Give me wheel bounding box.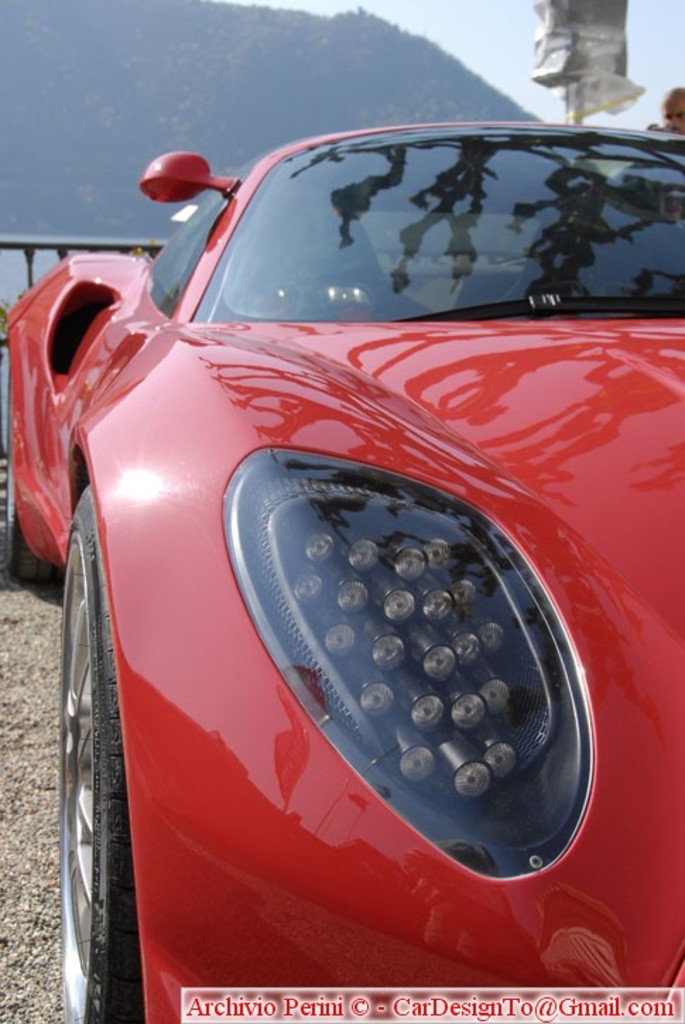
{"x1": 7, "y1": 362, "x2": 54, "y2": 583}.
